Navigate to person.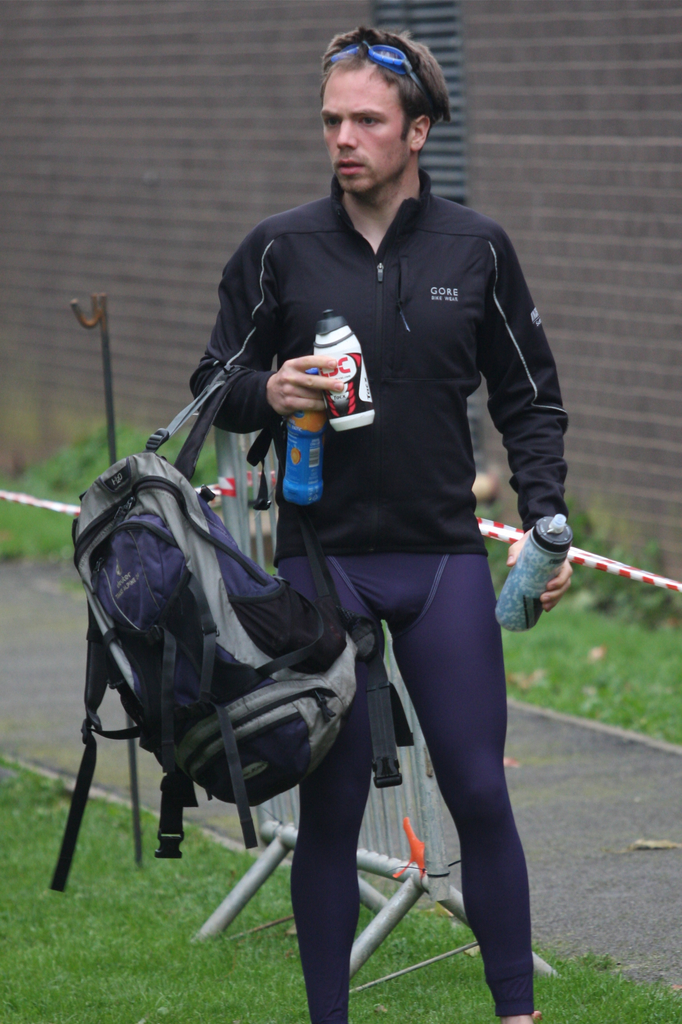
Navigation target: bbox=[148, 74, 567, 971].
